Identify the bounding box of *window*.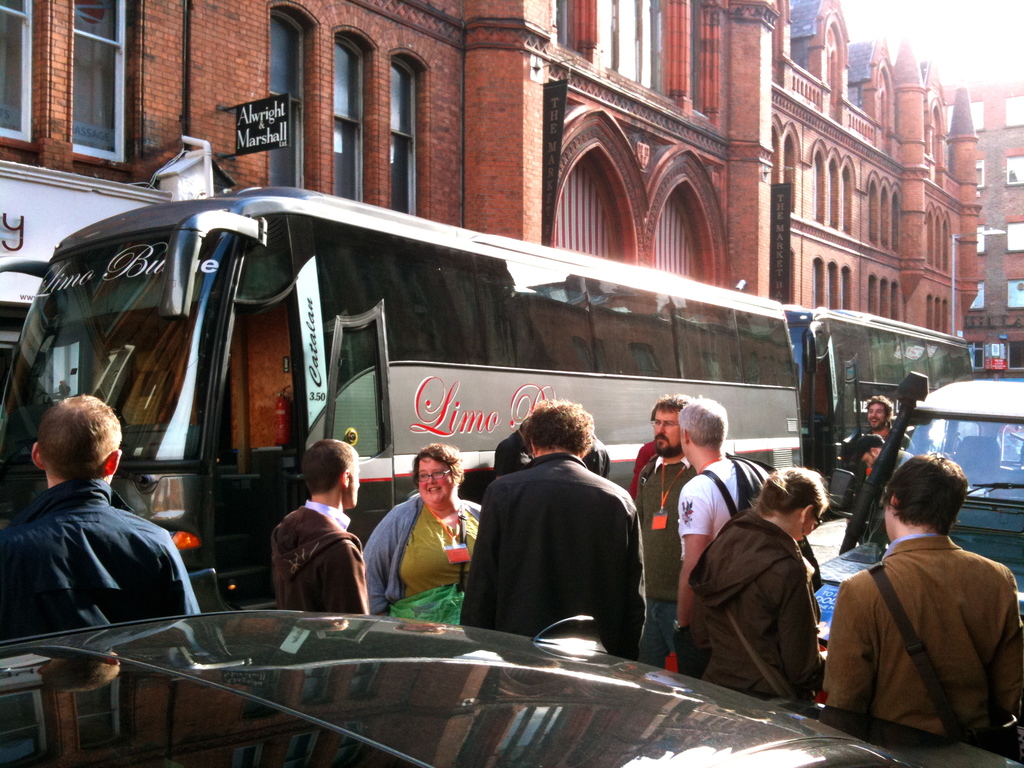
BBox(333, 33, 361, 202).
